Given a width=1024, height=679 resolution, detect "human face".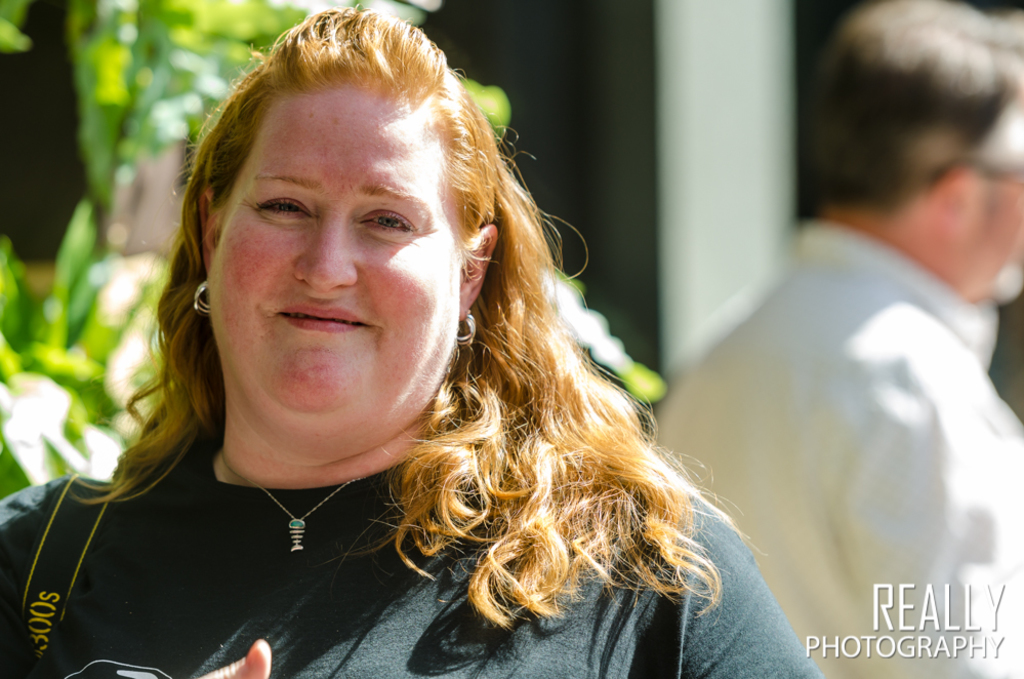
pyautogui.locateOnScreen(214, 93, 462, 438).
